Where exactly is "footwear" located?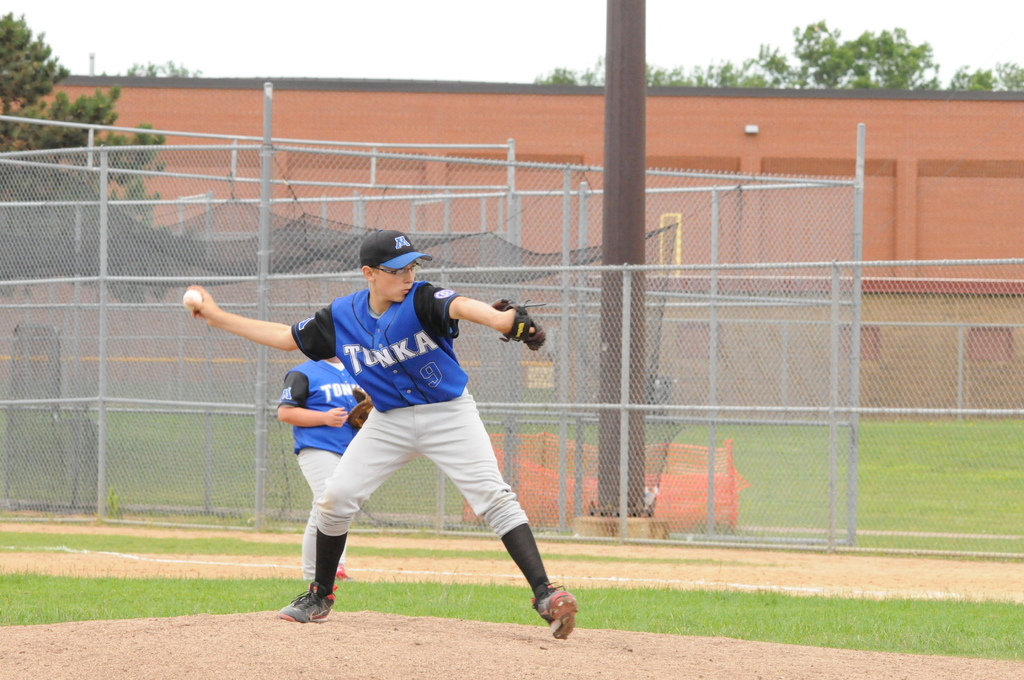
Its bounding box is region(527, 581, 577, 644).
